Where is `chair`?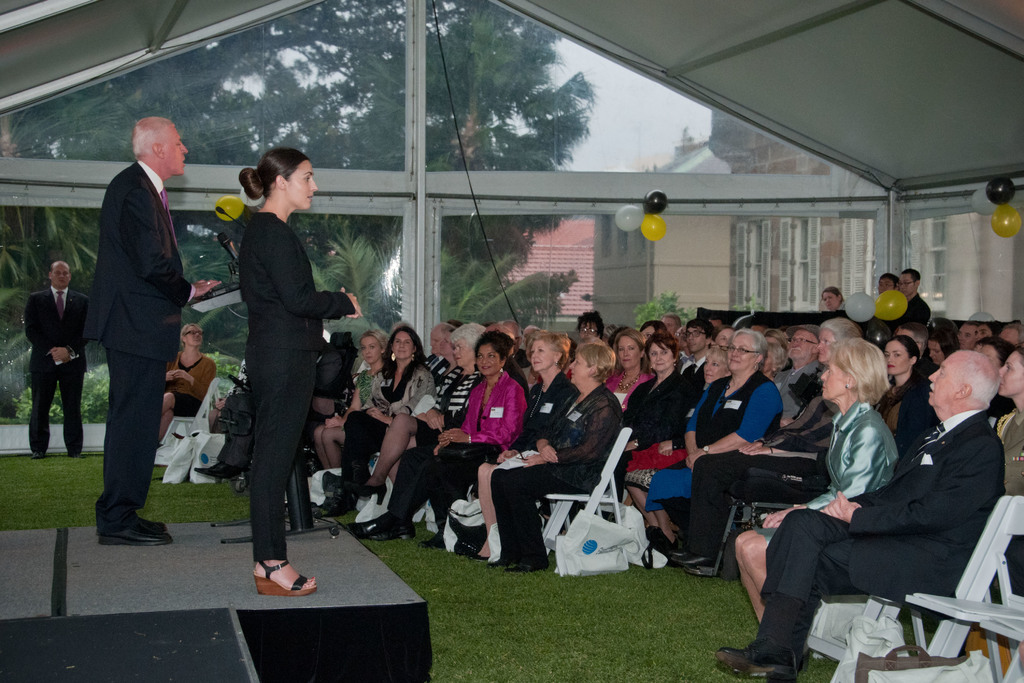
l=708, t=468, r=829, b=579.
